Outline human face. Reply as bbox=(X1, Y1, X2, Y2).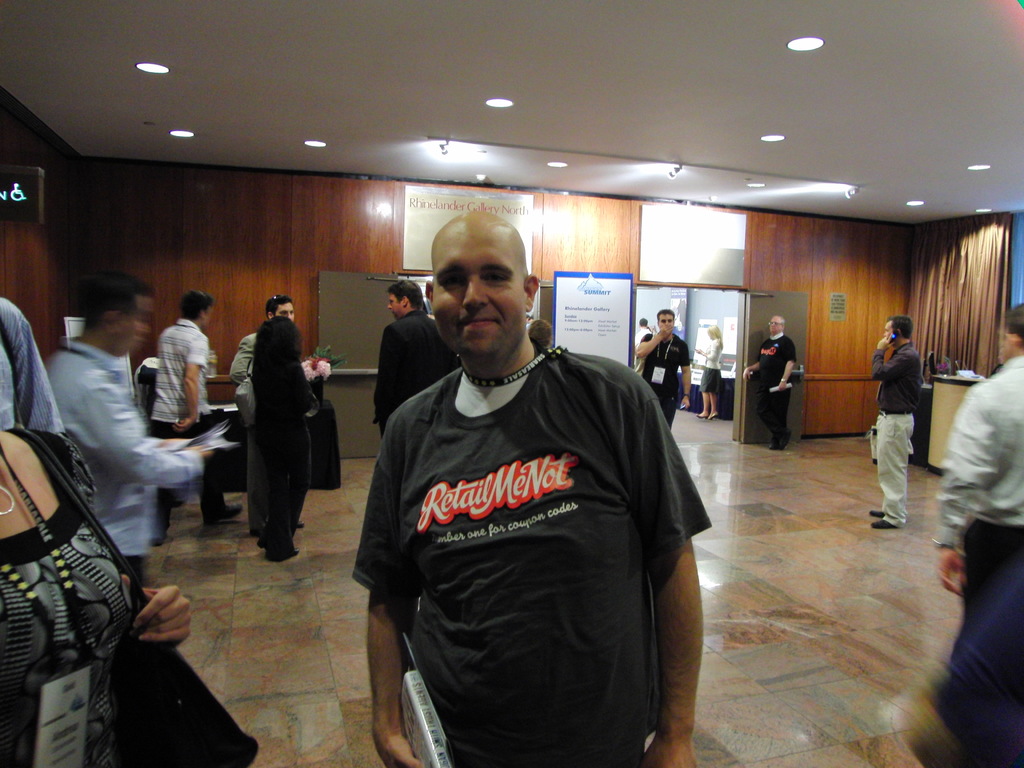
bbox=(202, 304, 212, 333).
